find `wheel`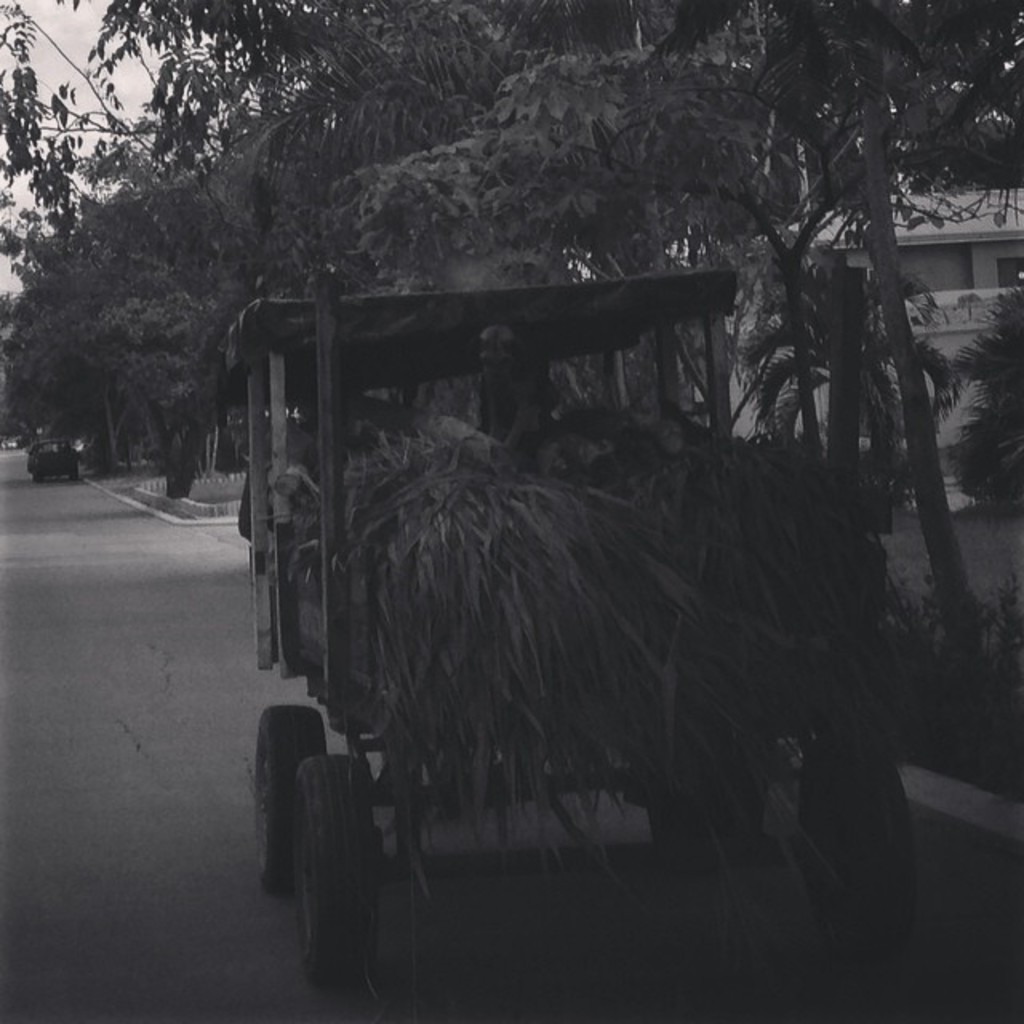
Rect(650, 778, 760, 866)
